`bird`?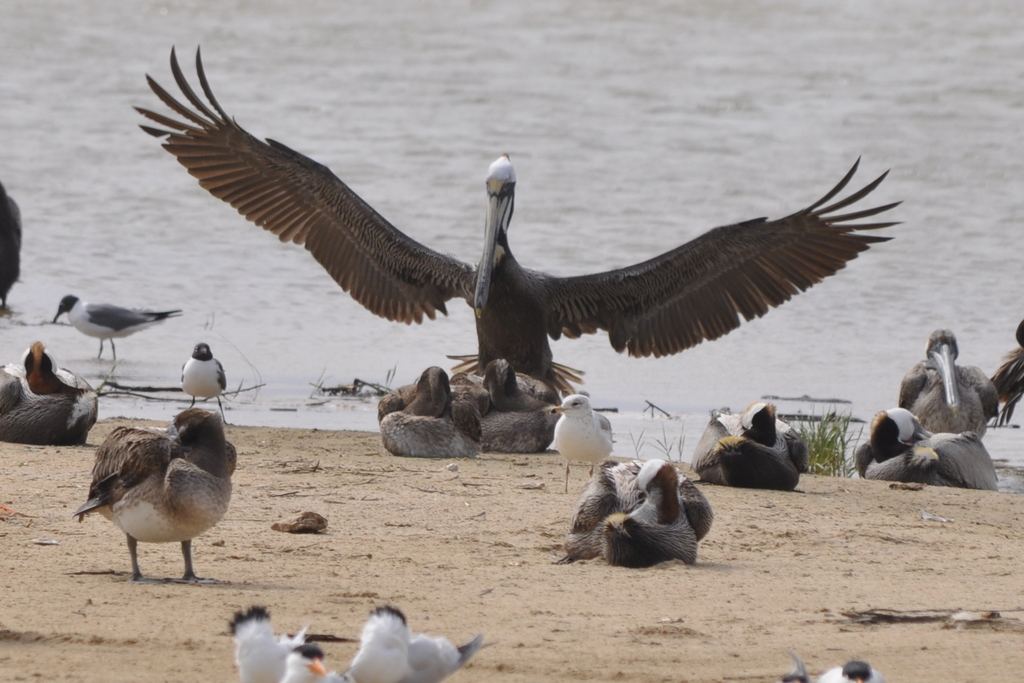
bbox=[684, 403, 808, 488]
